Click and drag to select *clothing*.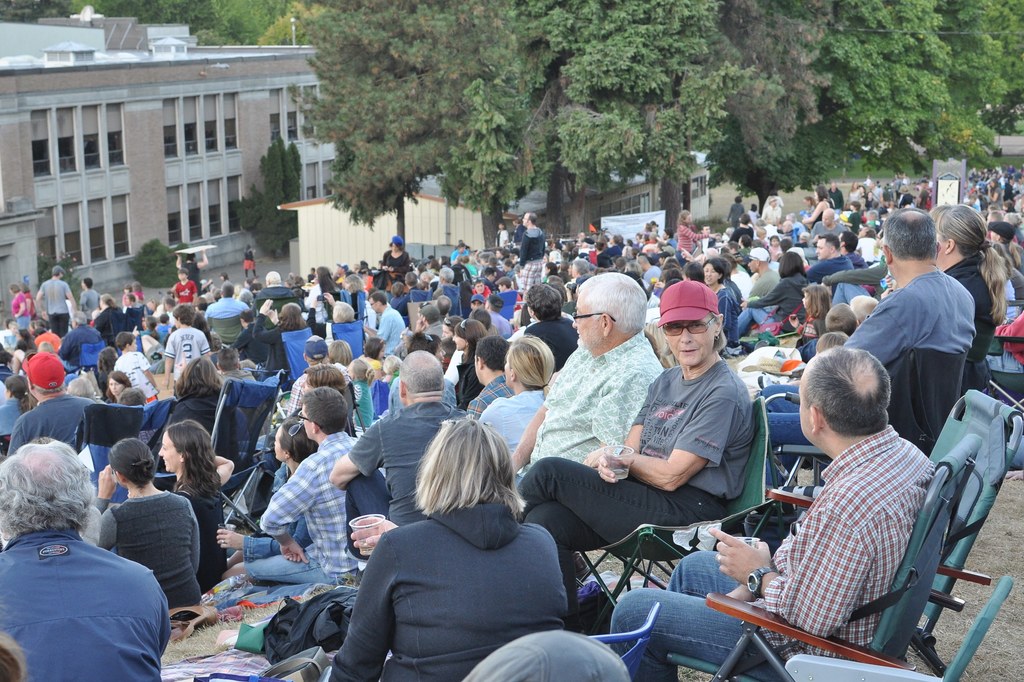
Selection: <box>0,381,6,409</box>.
